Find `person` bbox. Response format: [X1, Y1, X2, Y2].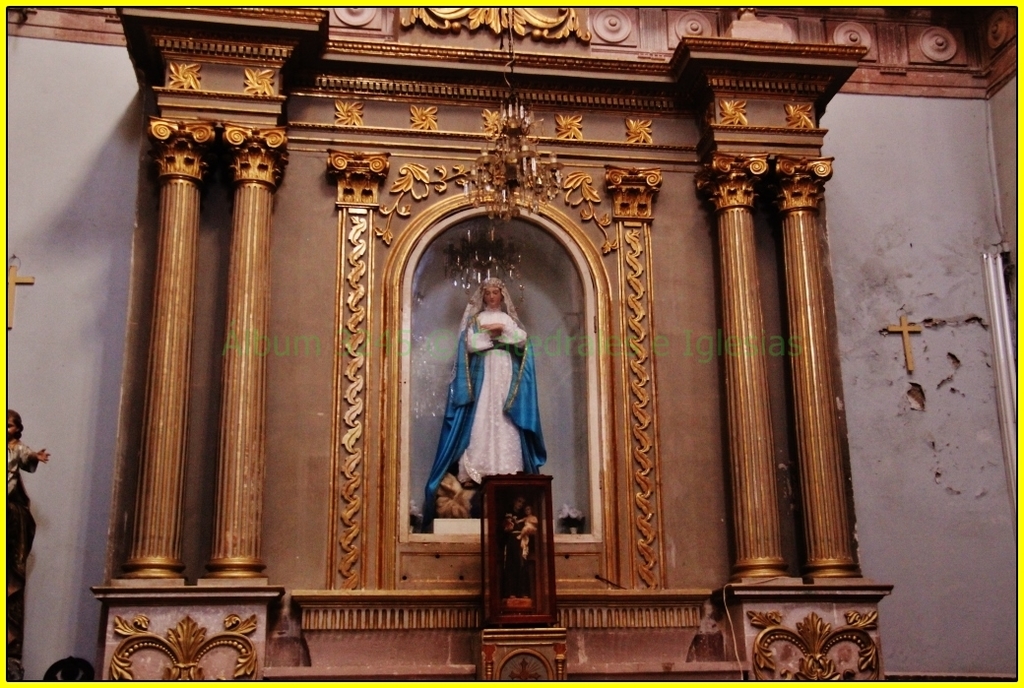
[11, 407, 54, 497].
